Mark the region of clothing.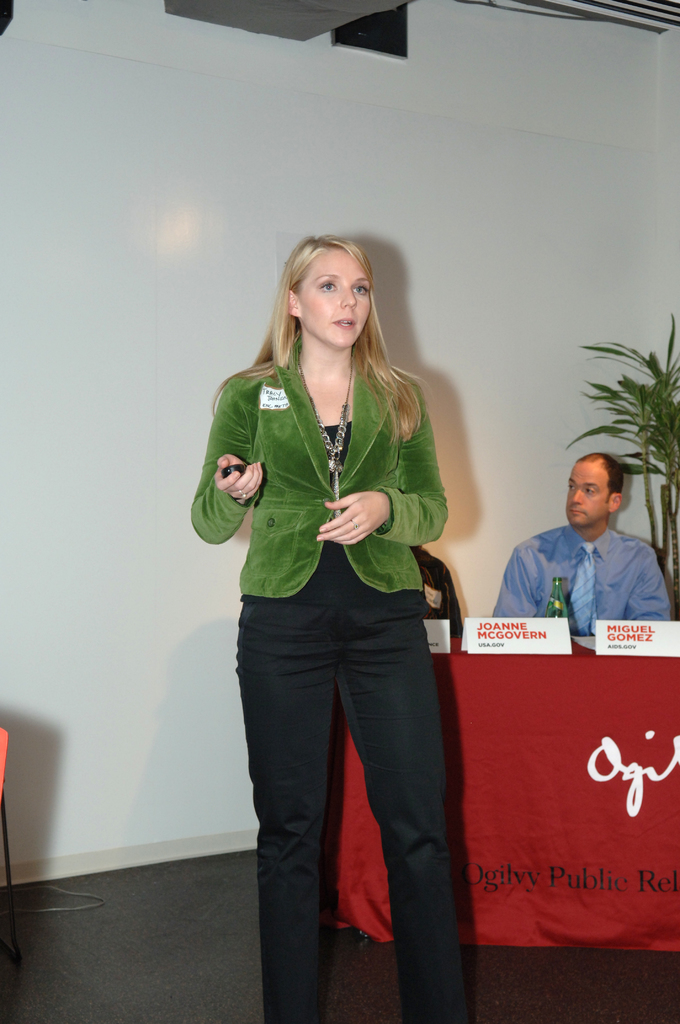
Region: <region>206, 264, 476, 955</region>.
